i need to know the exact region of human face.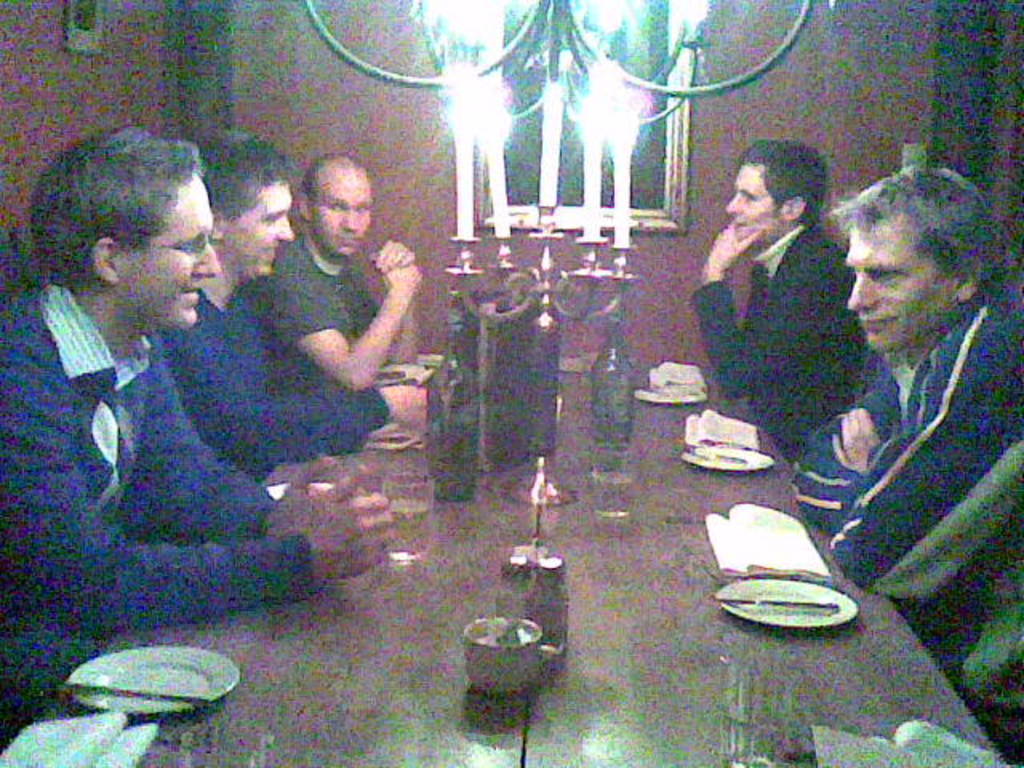
Region: [x1=726, y1=158, x2=781, y2=243].
